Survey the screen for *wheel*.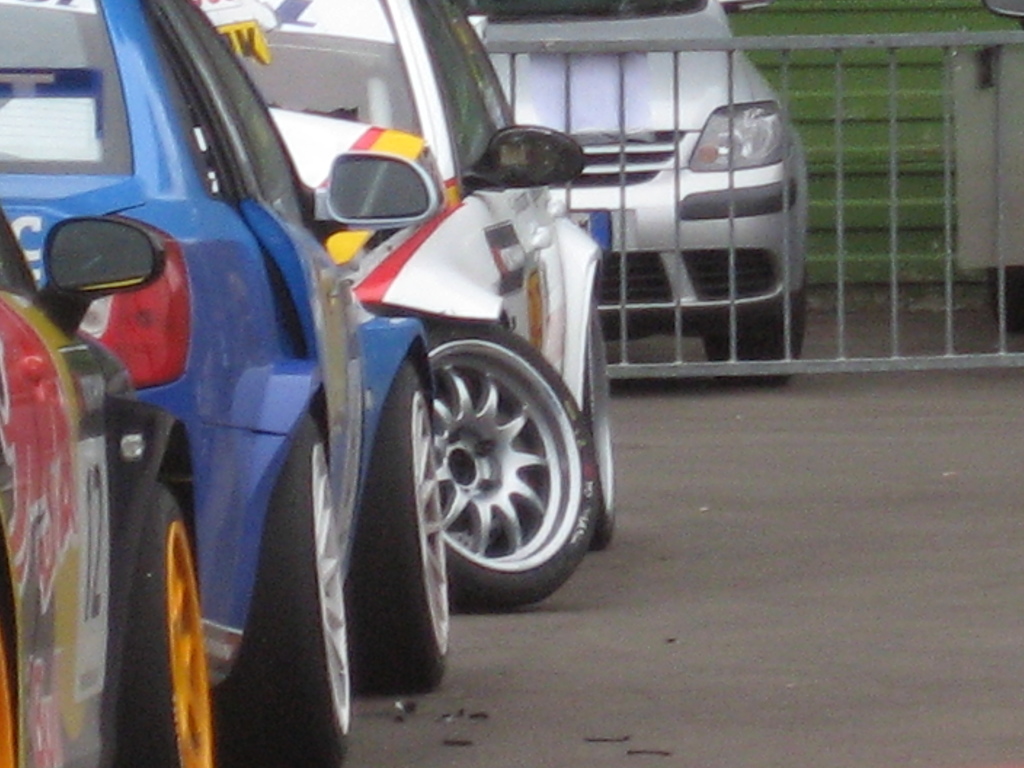
Survey found: (left=573, top=295, right=609, bottom=547).
